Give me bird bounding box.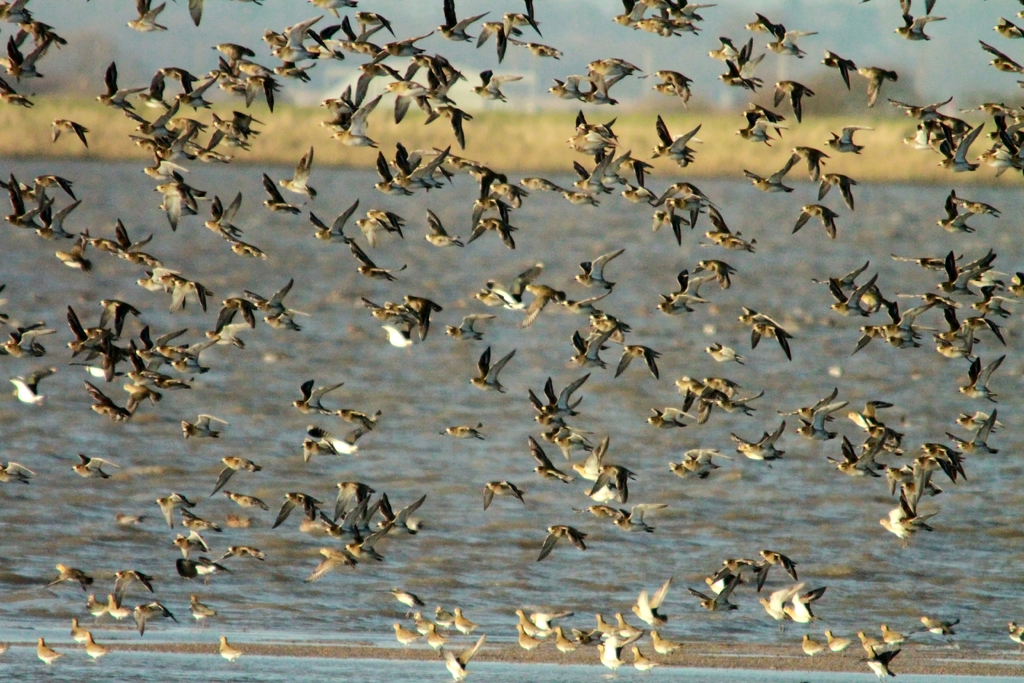
[470, 20, 529, 66].
